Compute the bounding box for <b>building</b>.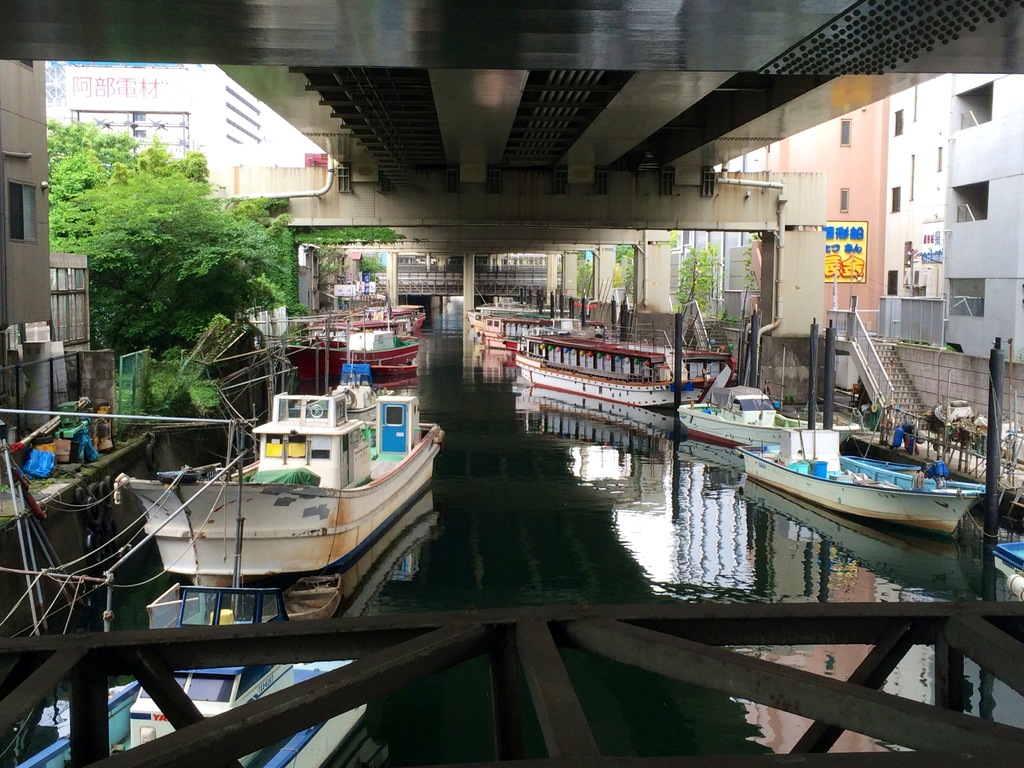
Rect(0, 58, 52, 335).
